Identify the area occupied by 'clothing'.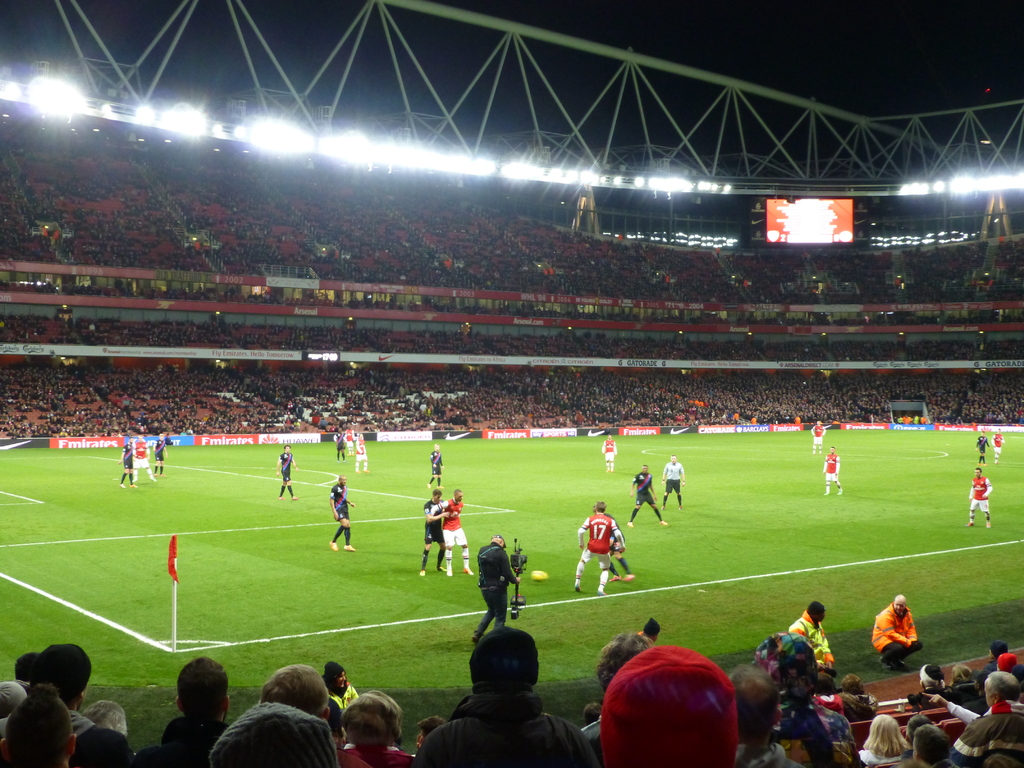
Area: left=734, top=742, right=807, bottom=767.
